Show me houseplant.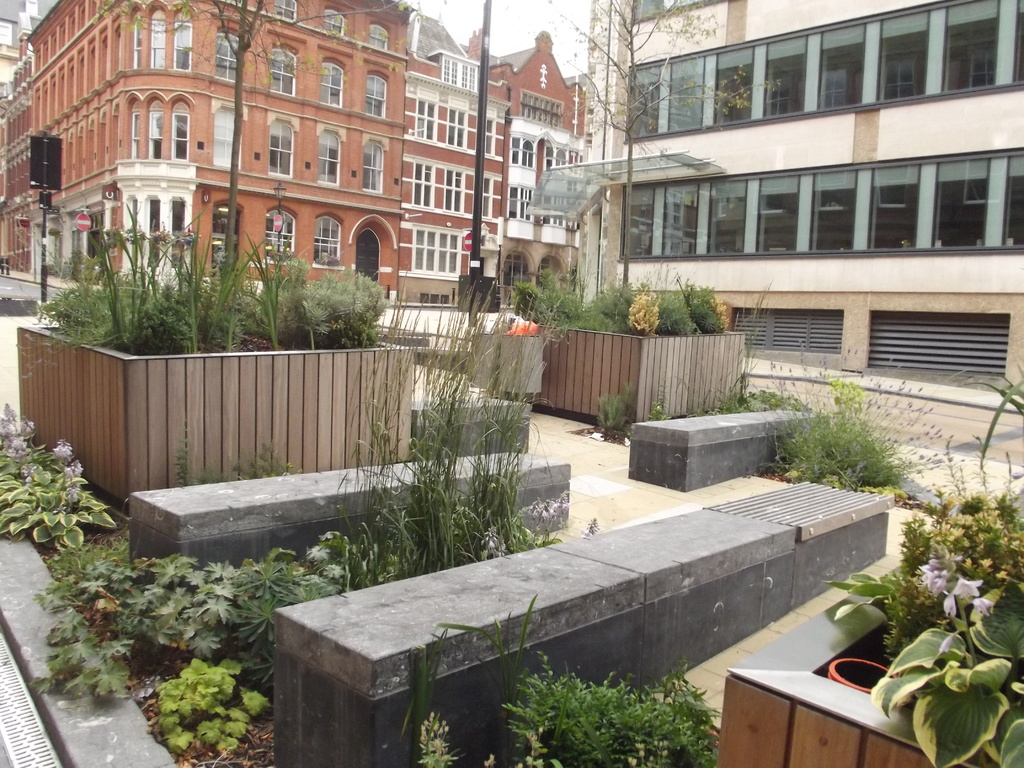
houseplant is here: box(510, 255, 747, 430).
